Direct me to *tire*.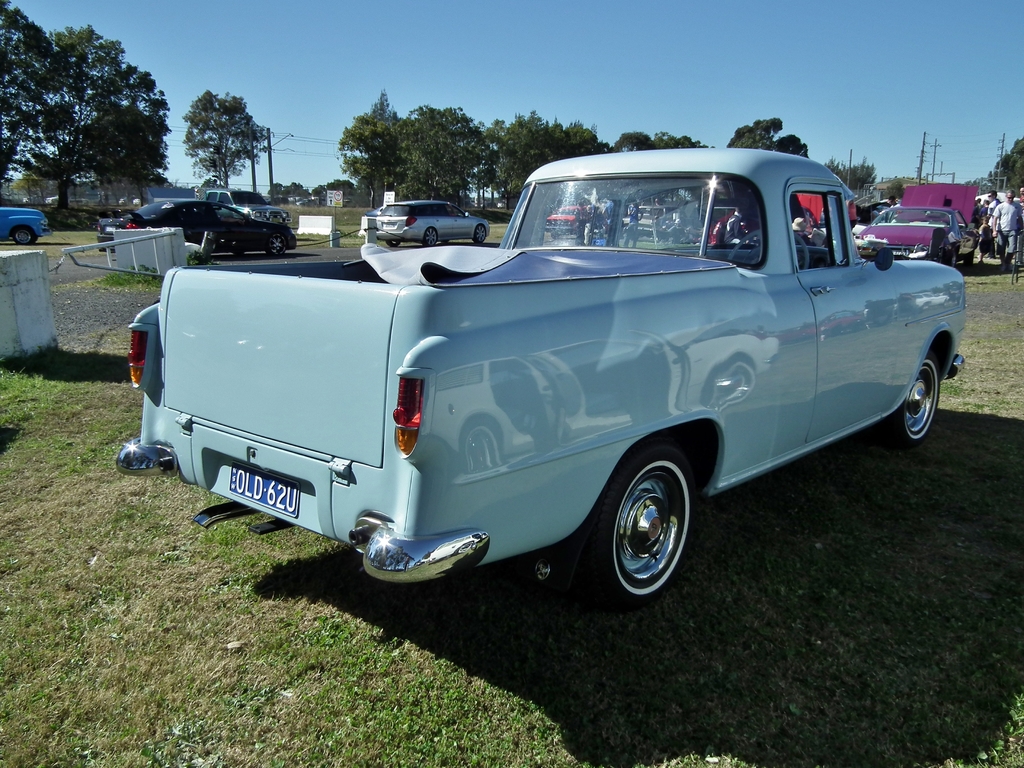
Direction: bbox=(576, 446, 692, 594).
